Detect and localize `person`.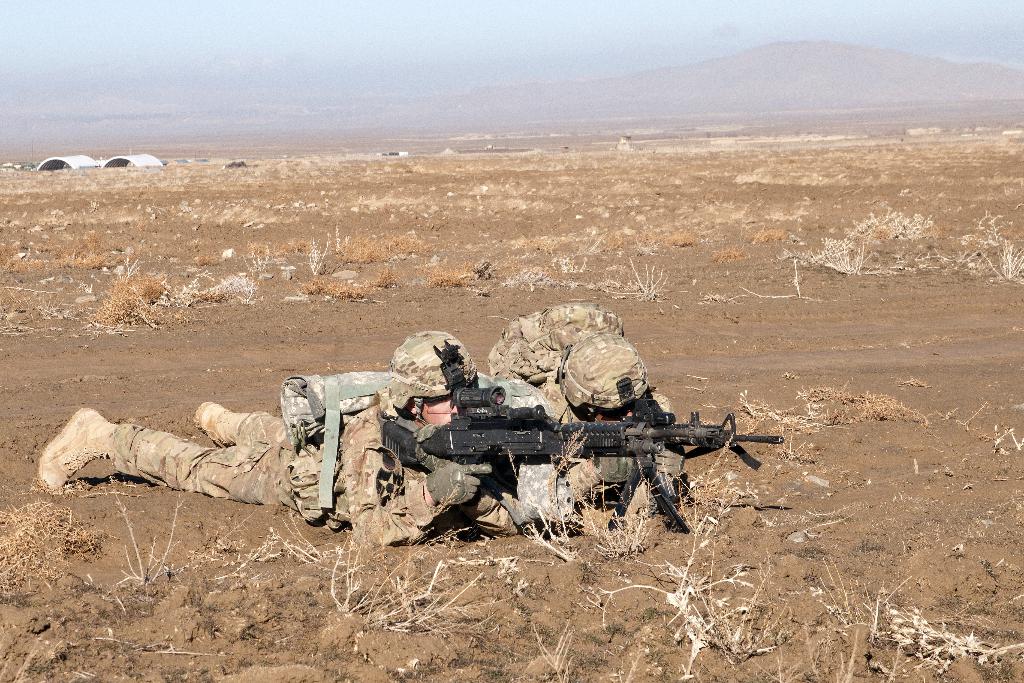
Localized at locate(35, 329, 597, 548).
